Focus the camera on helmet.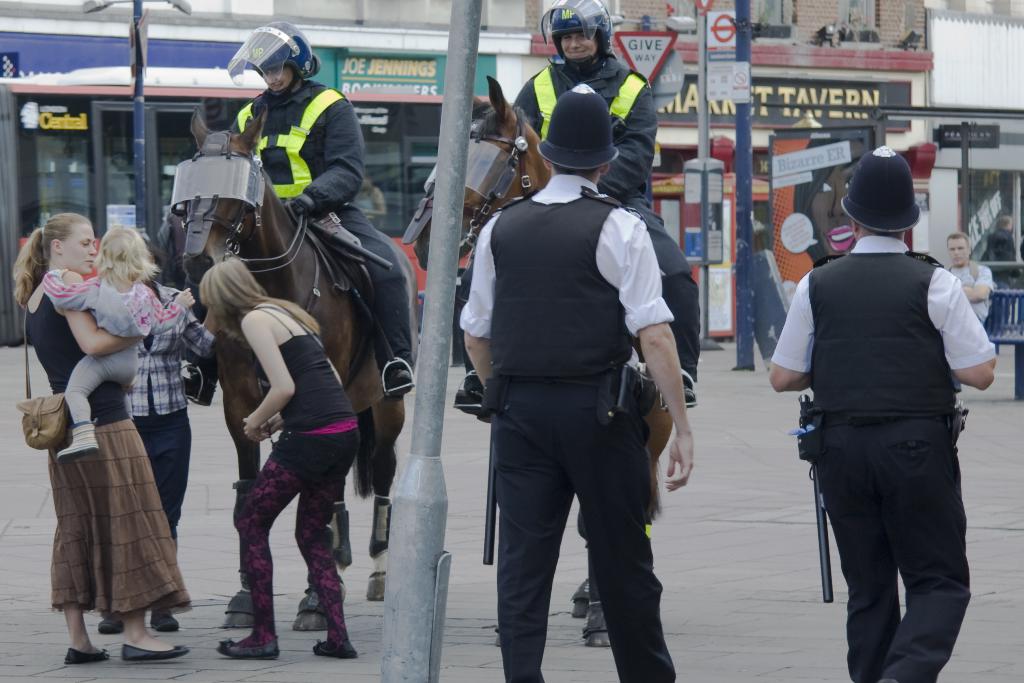
Focus region: bbox=[842, 149, 923, 233].
